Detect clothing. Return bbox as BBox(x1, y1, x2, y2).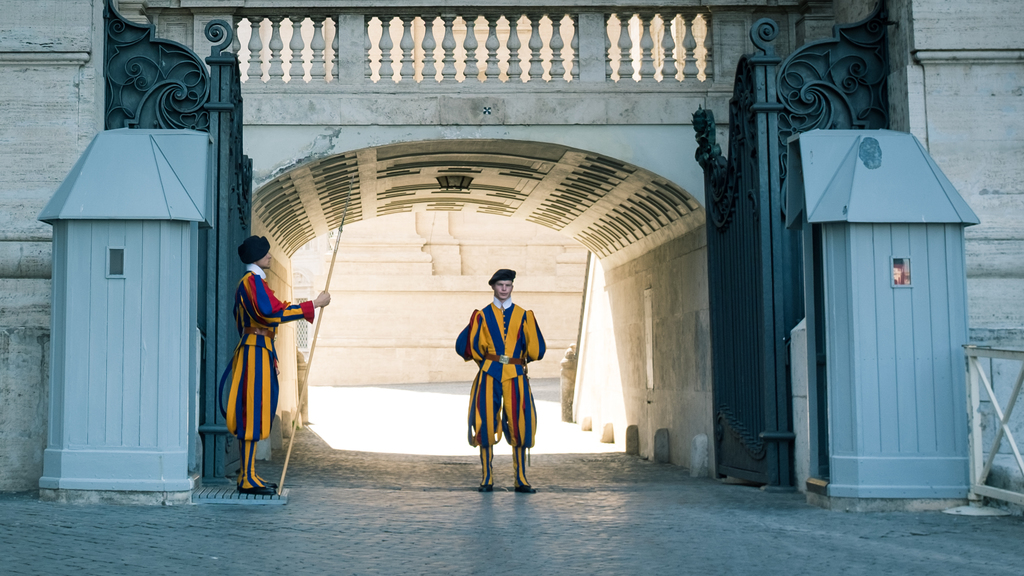
BBox(459, 273, 534, 470).
